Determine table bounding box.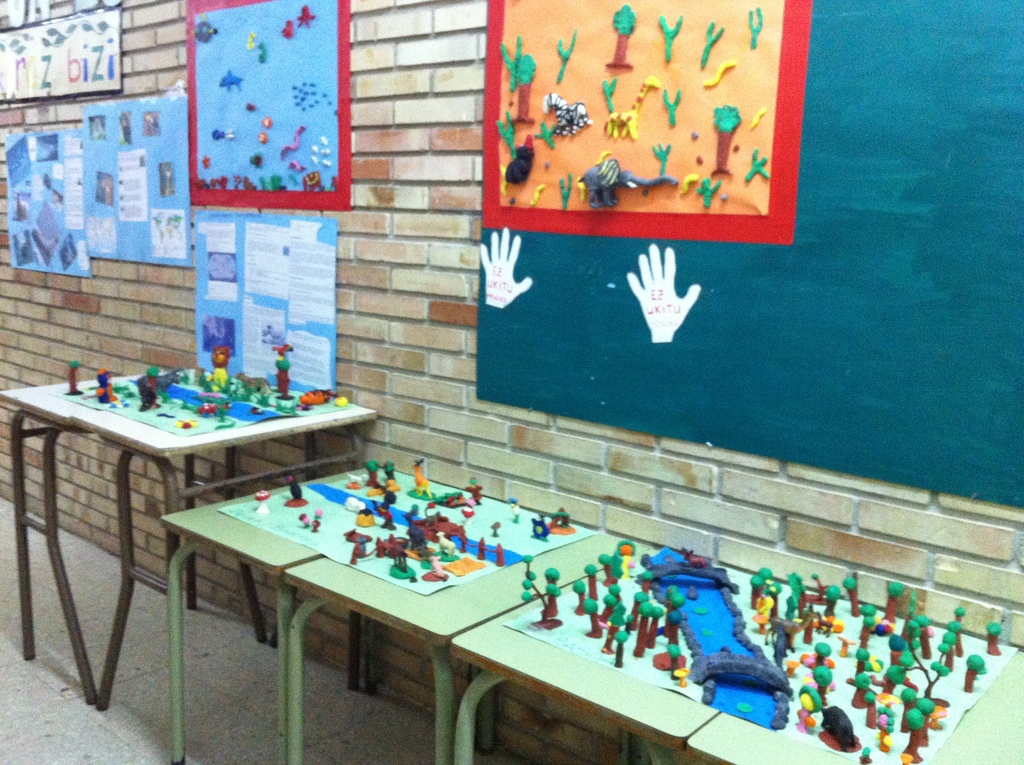
Determined: Rect(688, 597, 1023, 759).
